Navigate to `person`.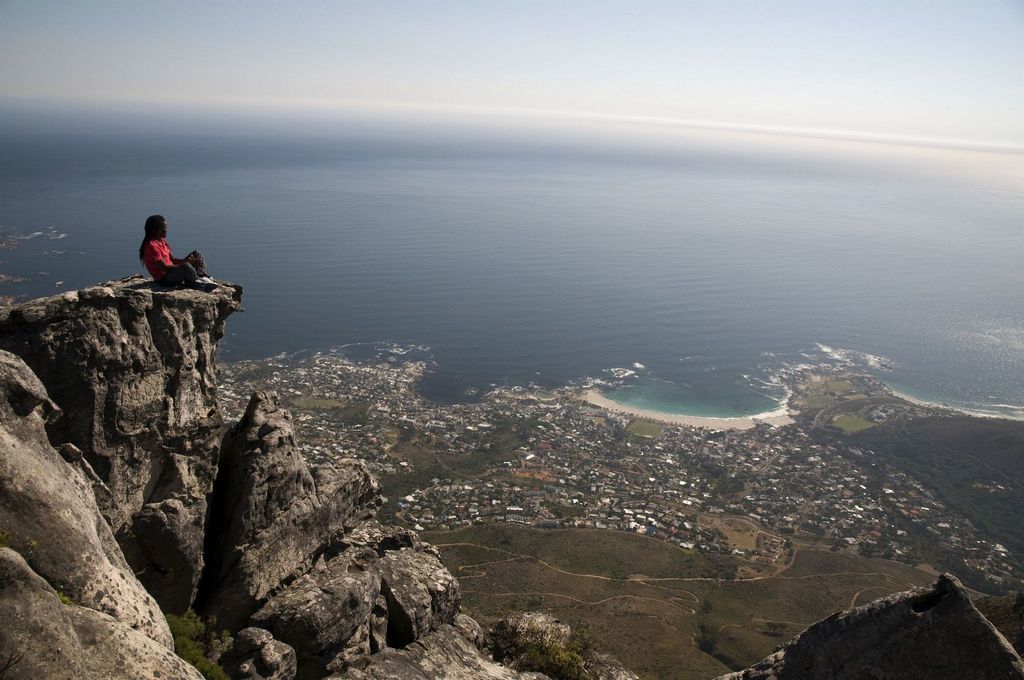
Navigation target: locate(140, 212, 220, 287).
